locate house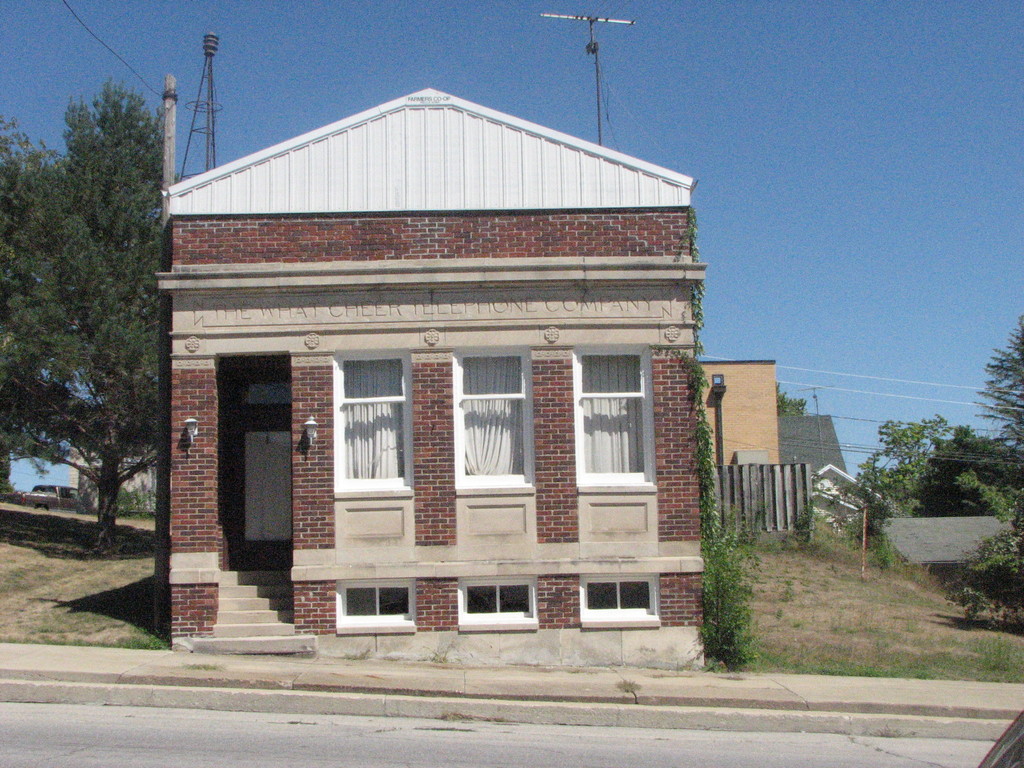
Rect(148, 46, 771, 681)
